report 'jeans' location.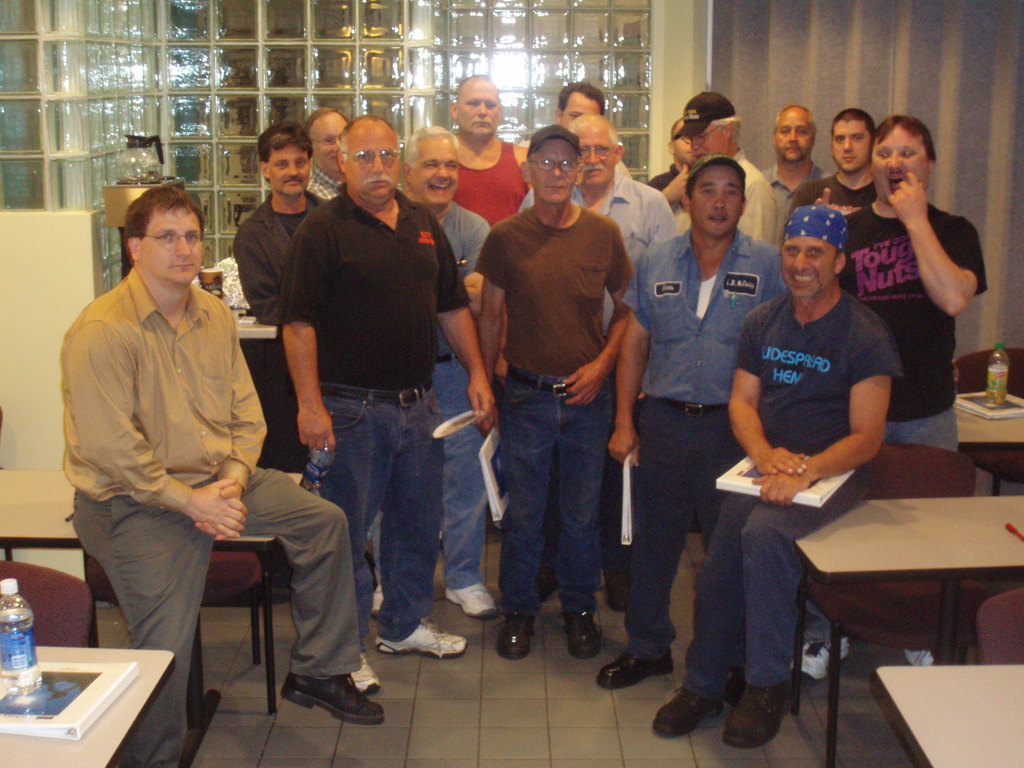
Report: {"left": 496, "top": 358, "right": 598, "bottom": 625}.
